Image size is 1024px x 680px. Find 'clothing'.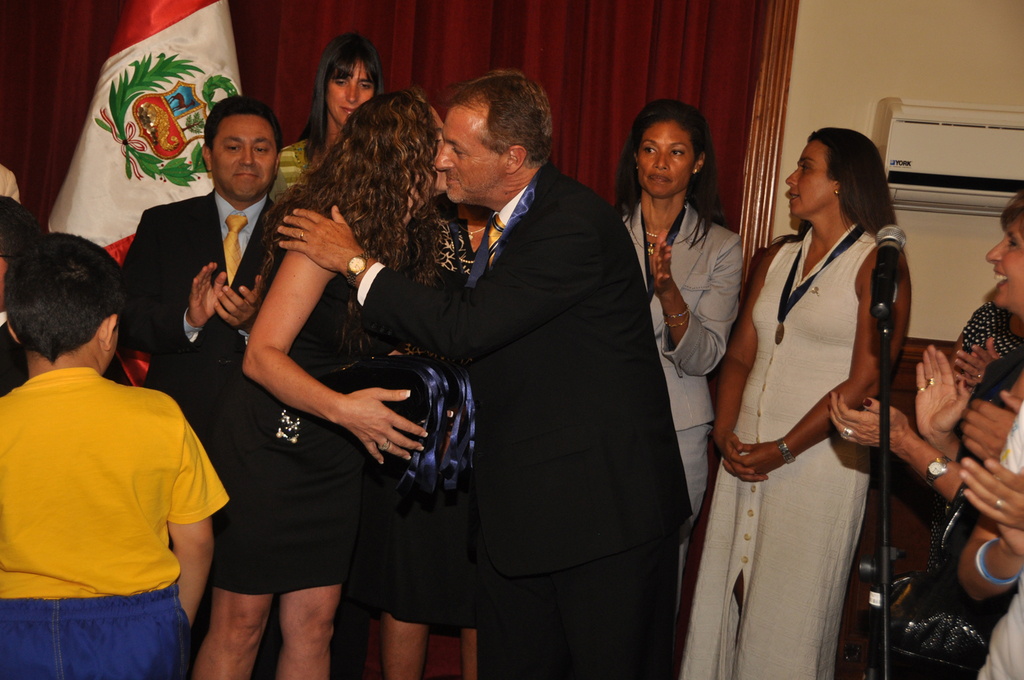
[x1=13, y1=317, x2=213, y2=672].
